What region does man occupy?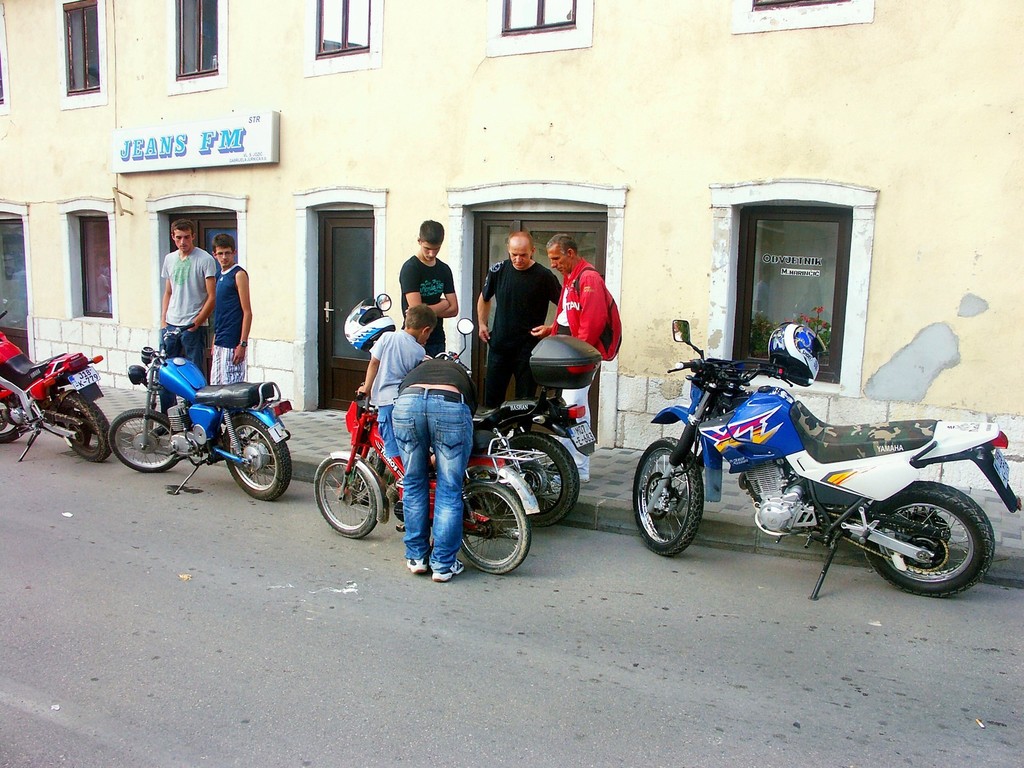
[x1=348, y1=305, x2=433, y2=456].
